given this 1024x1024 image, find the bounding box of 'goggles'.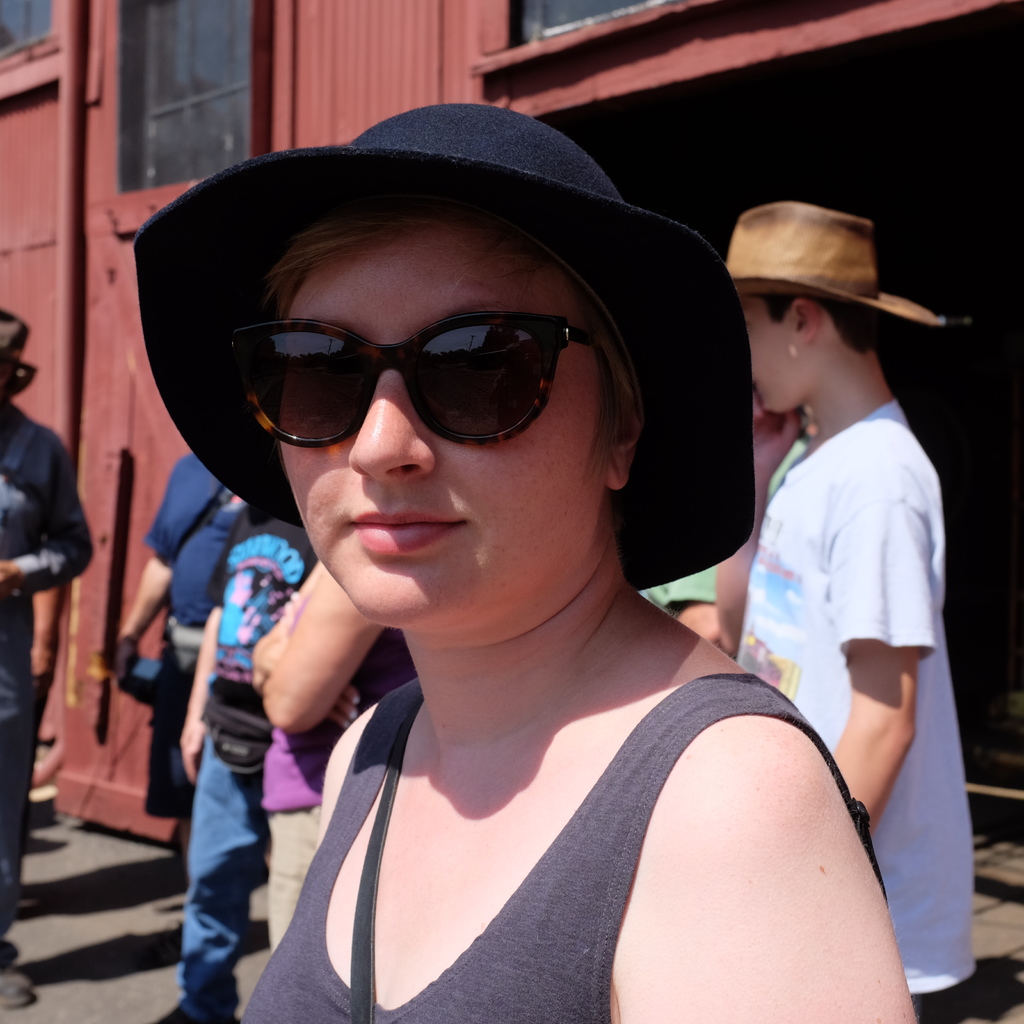
crop(193, 285, 652, 454).
